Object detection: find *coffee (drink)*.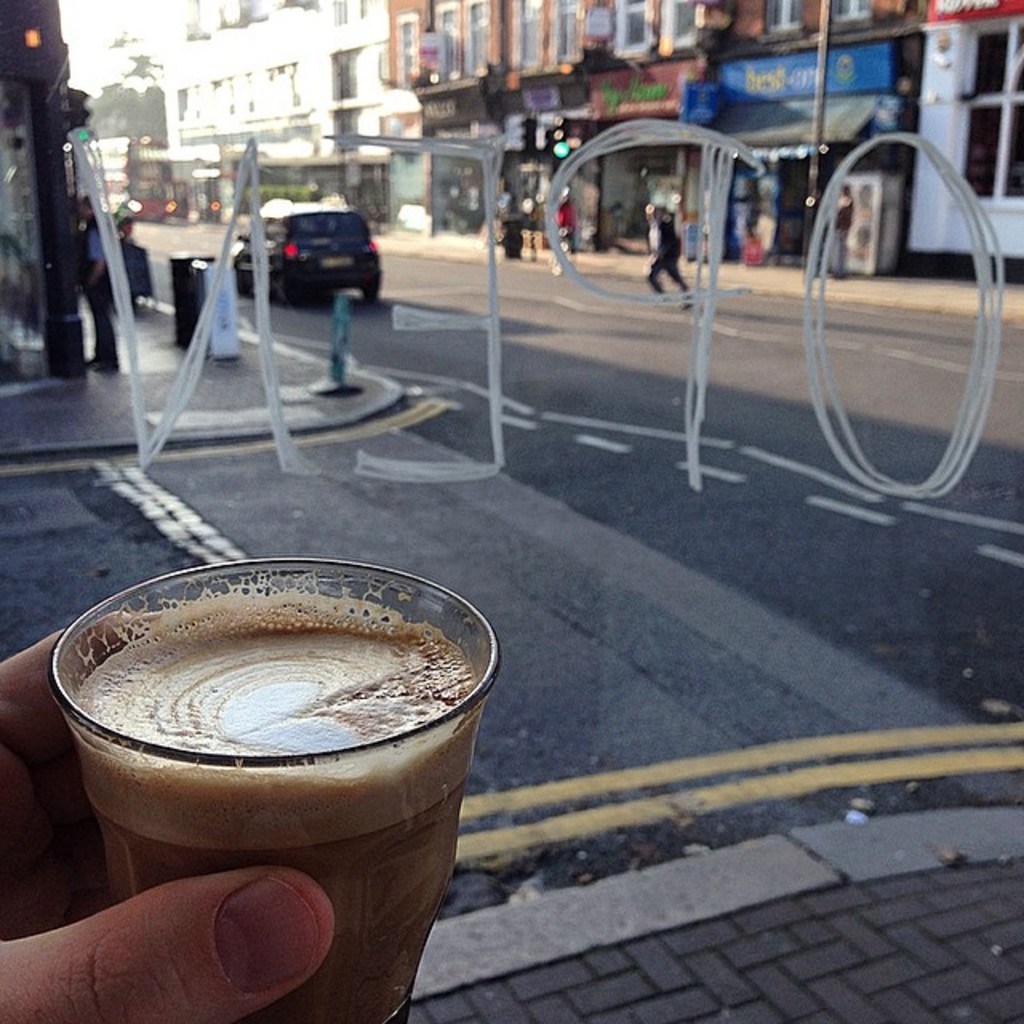
detection(42, 557, 483, 979).
